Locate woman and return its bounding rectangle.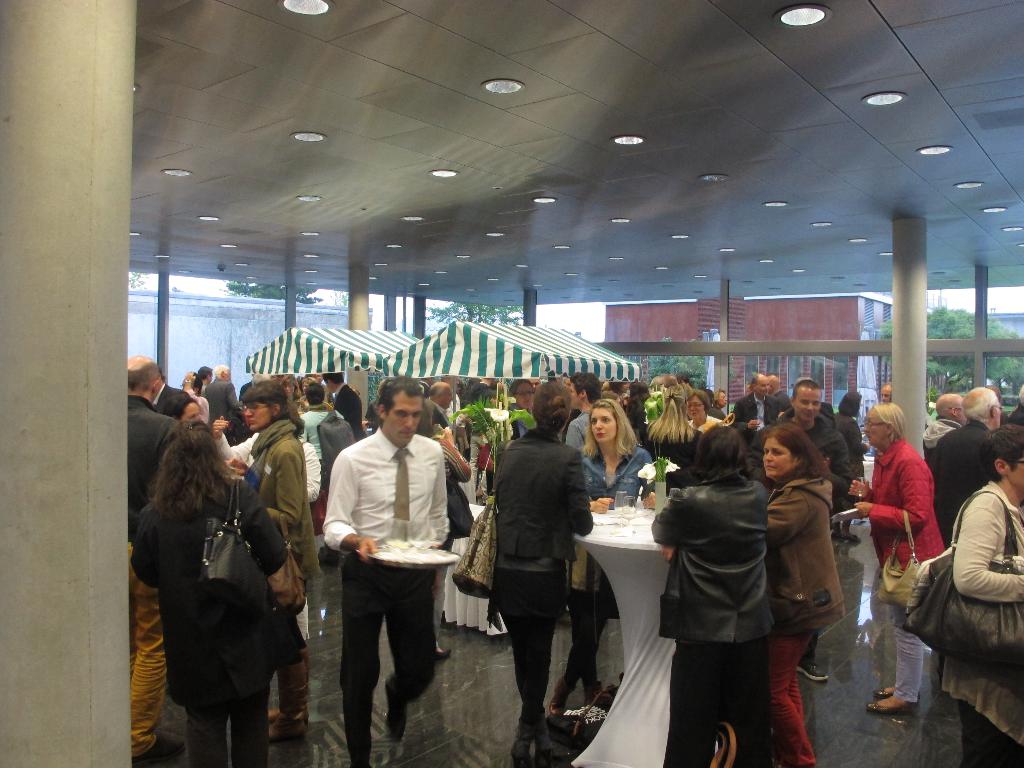
{"left": 762, "top": 427, "right": 845, "bottom": 767}.
